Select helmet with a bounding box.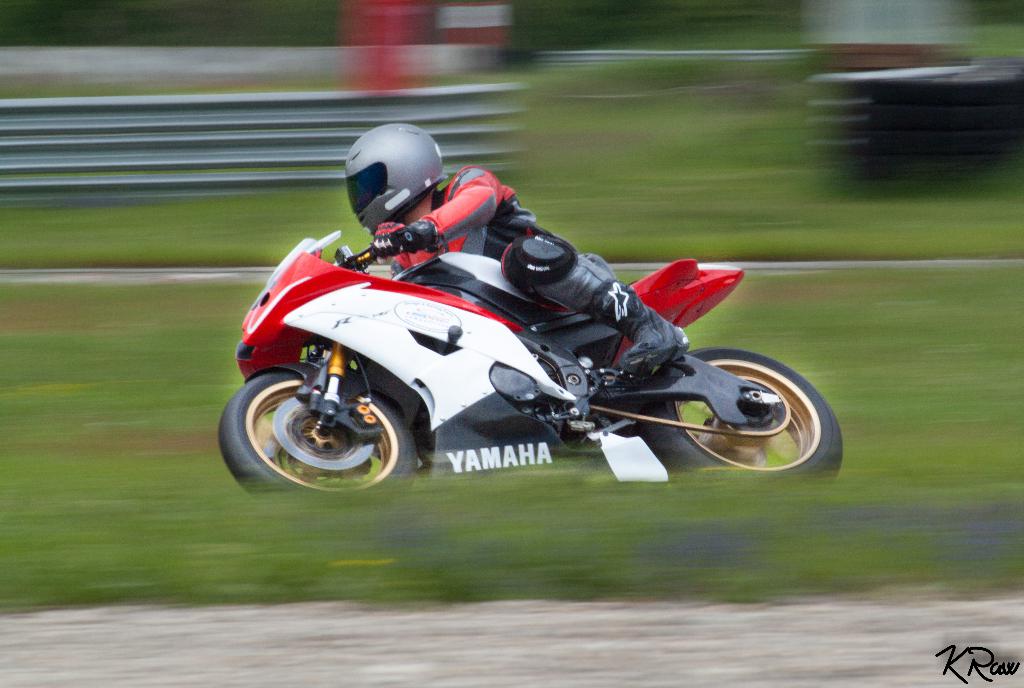
(339,125,440,226).
